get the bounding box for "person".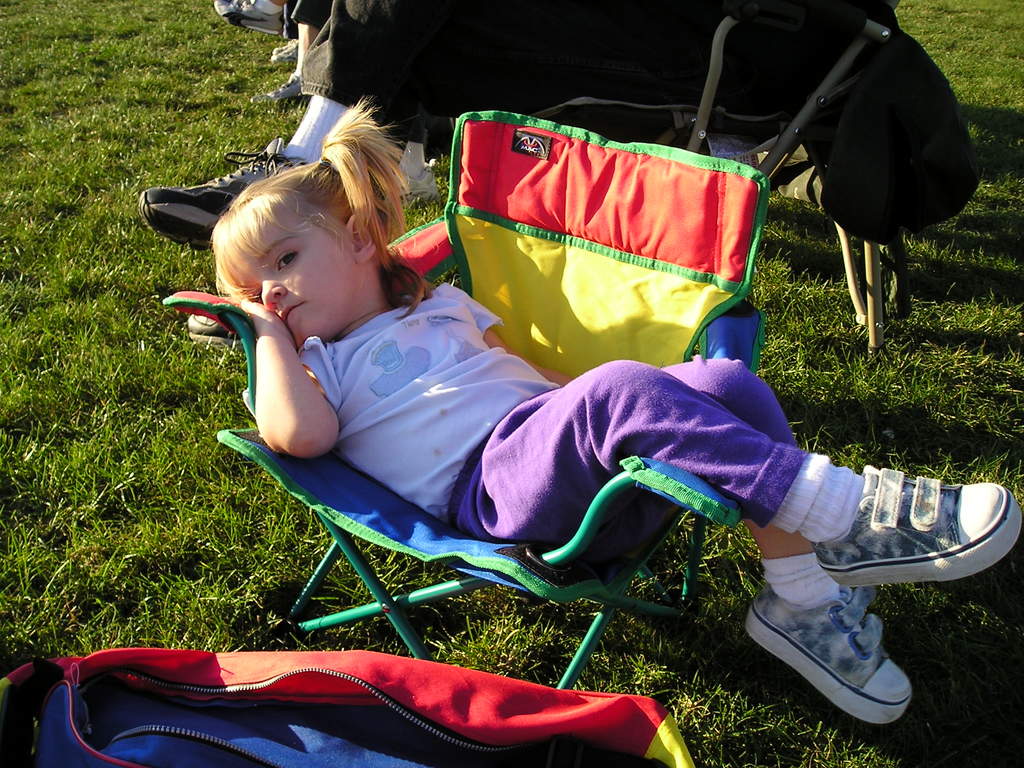
bbox=[229, 94, 879, 700].
